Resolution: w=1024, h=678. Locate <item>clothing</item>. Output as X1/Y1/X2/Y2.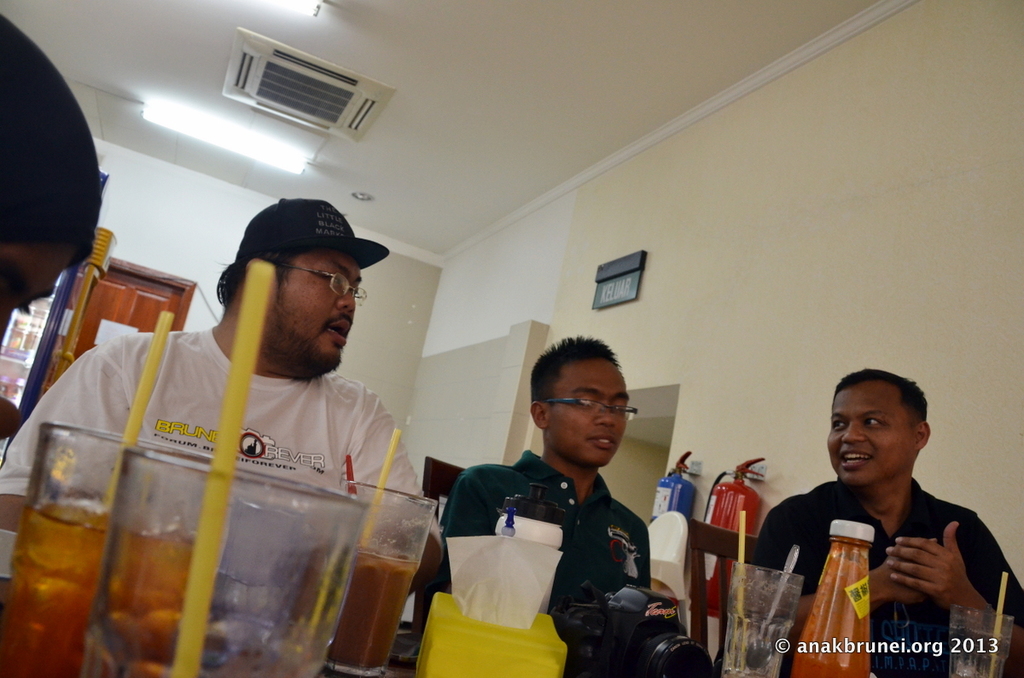
426/460/692/615.
